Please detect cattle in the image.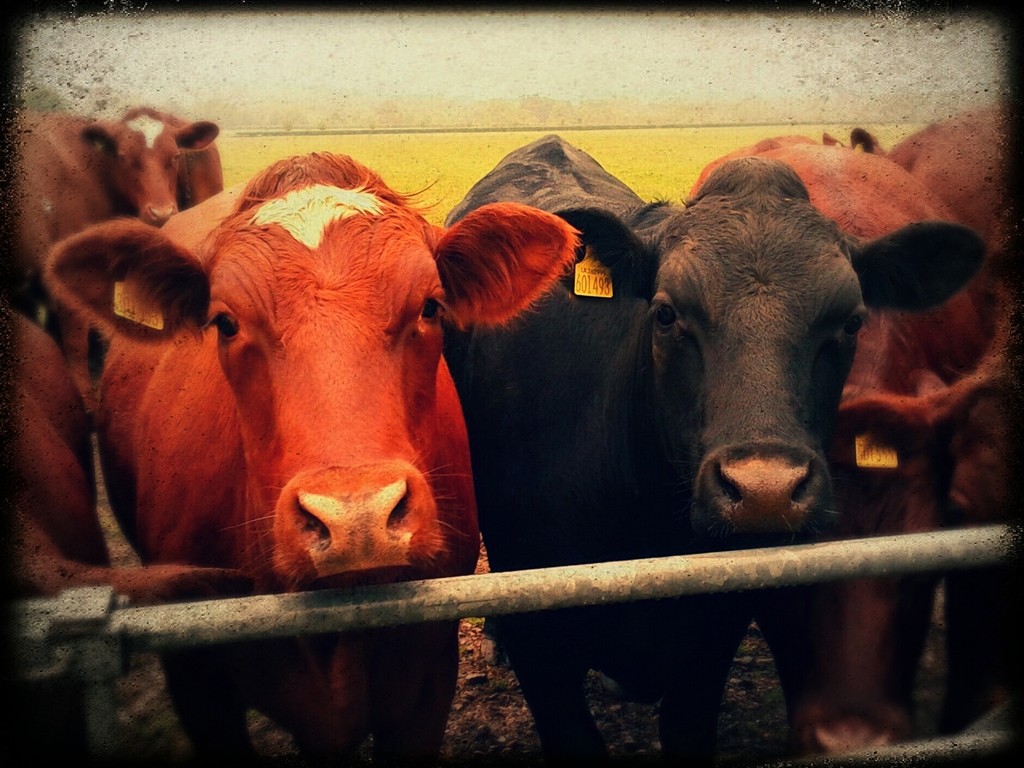
x1=29 y1=103 x2=225 y2=257.
